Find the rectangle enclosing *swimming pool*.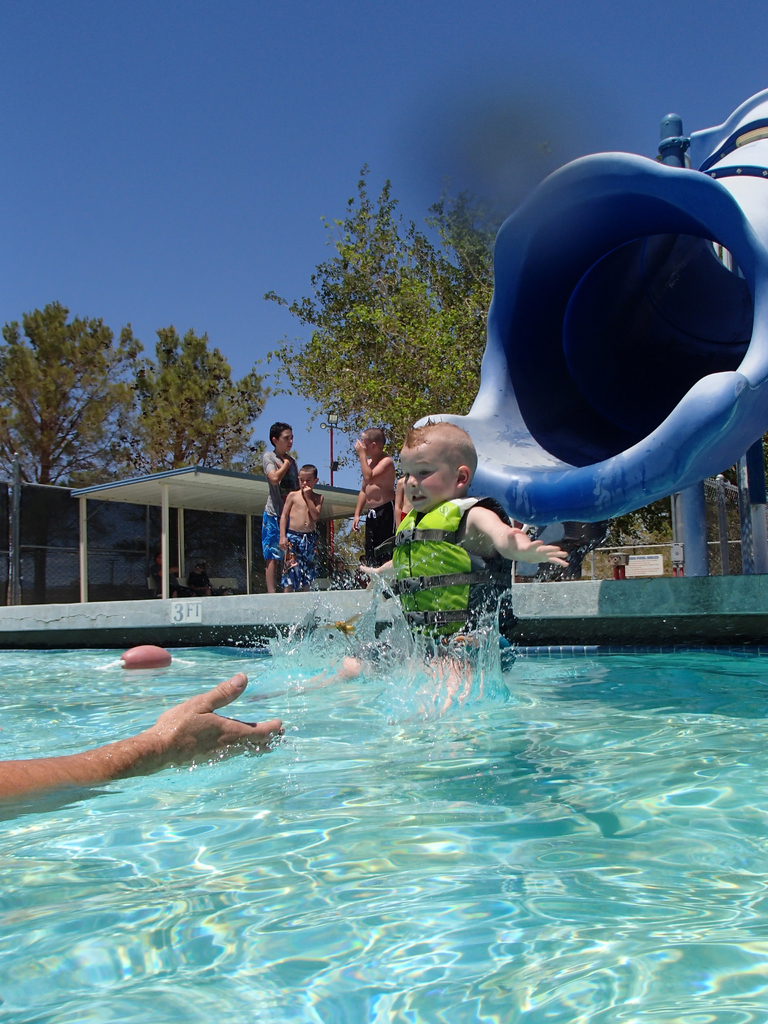
<box>0,500,764,982</box>.
